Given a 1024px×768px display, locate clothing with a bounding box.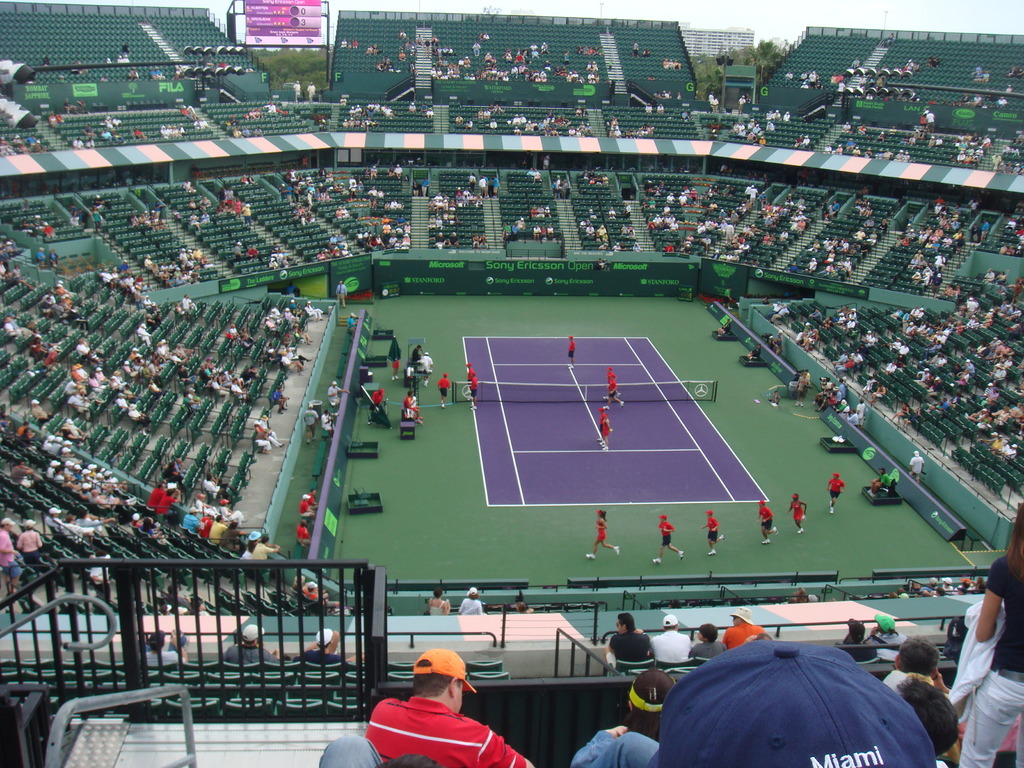
Located: crop(830, 478, 842, 495).
